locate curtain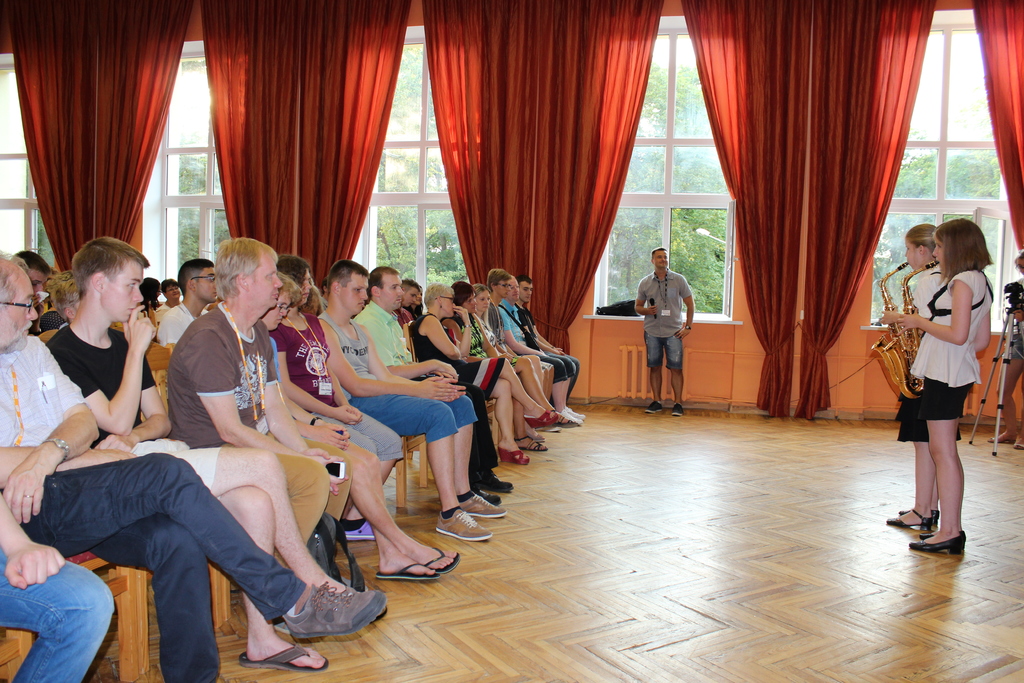
200 0 409 291
